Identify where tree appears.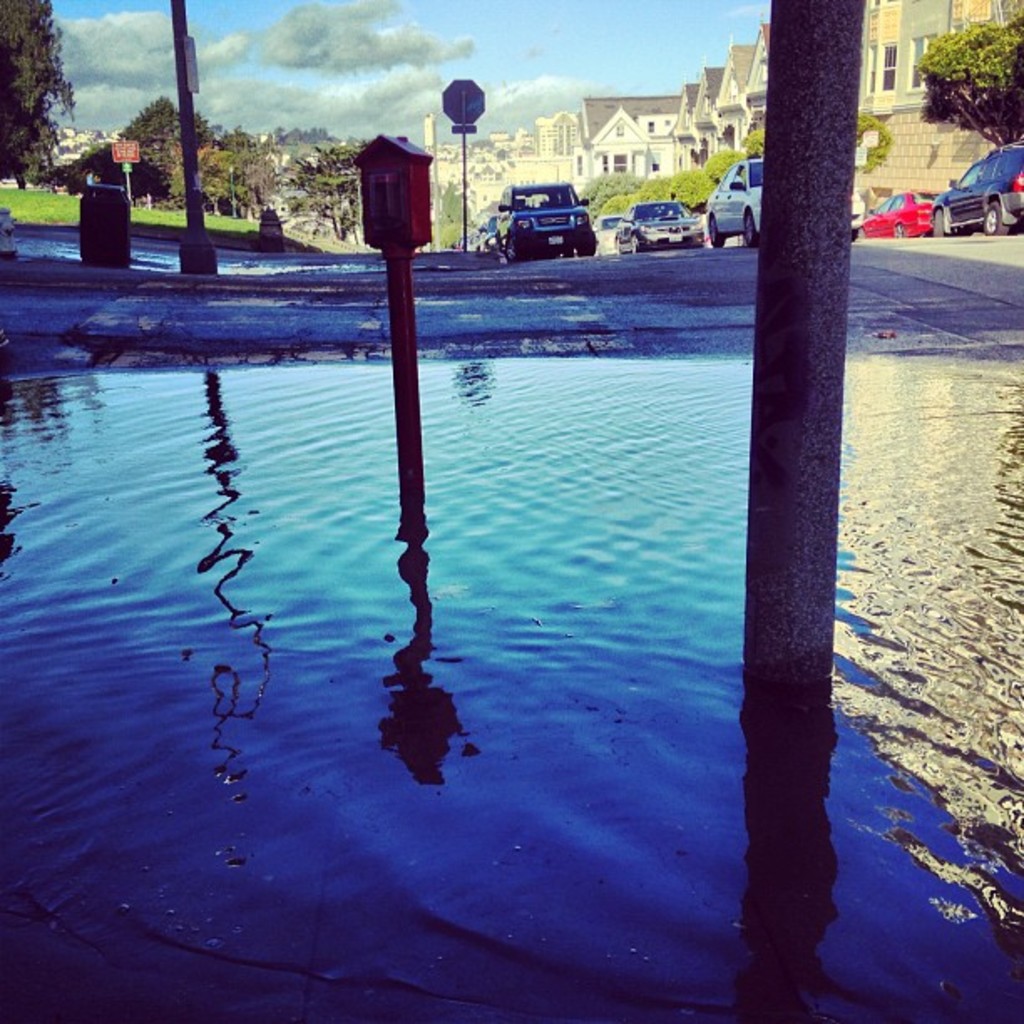
Appears at <bbox>704, 146, 748, 177</bbox>.
